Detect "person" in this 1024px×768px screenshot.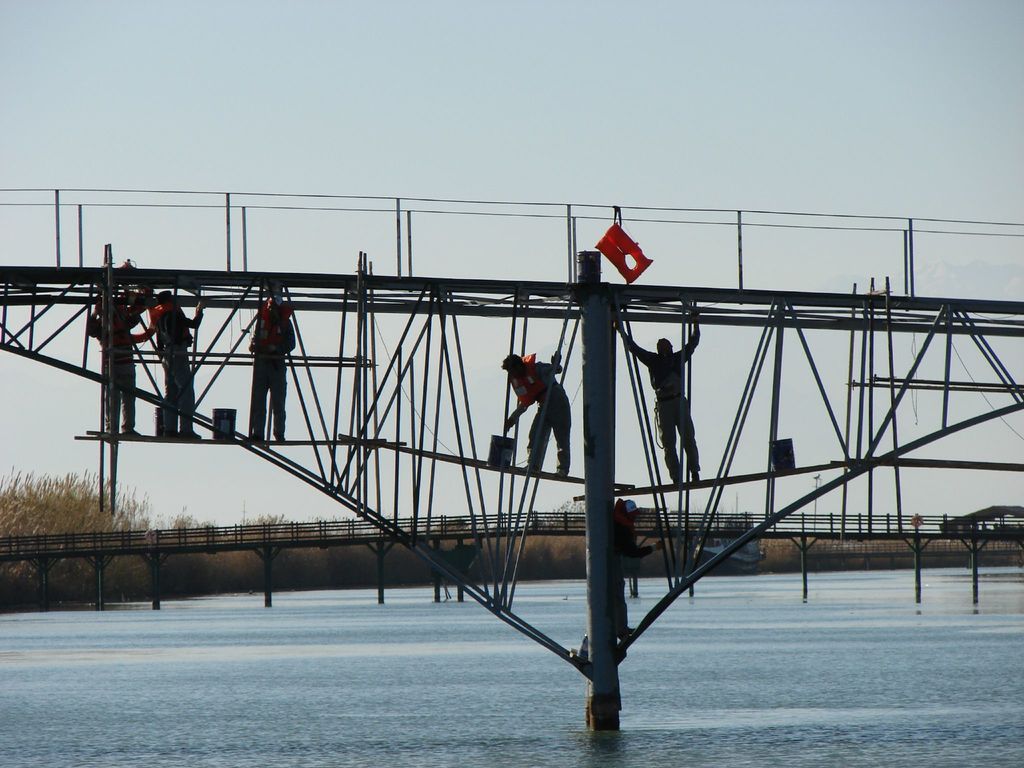
Detection: (x1=495, y1=346, x2=561, y2=484).
